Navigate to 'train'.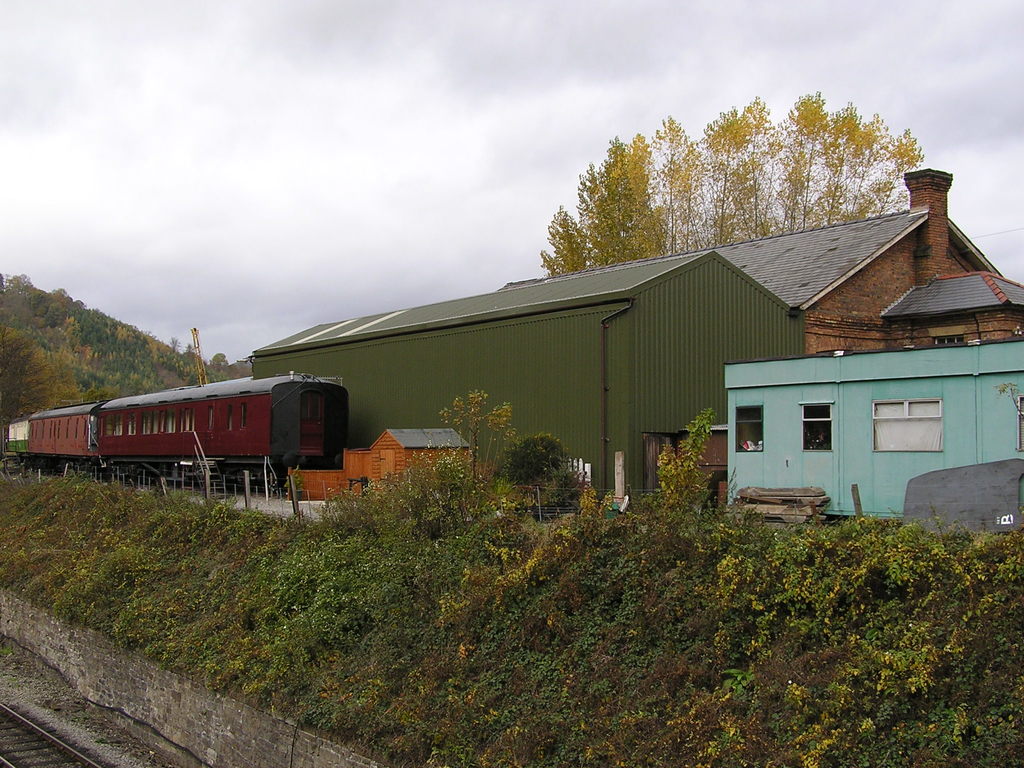
Navigation target: (left=0, top=326, right=349, bottom=497).
